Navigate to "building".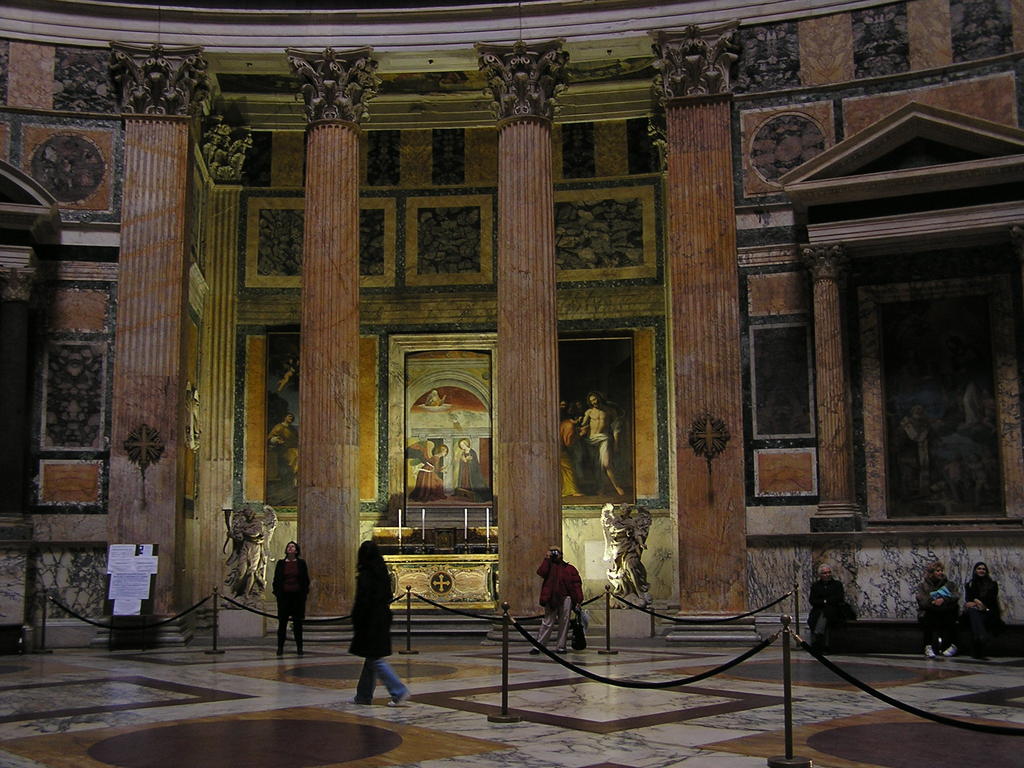
Navigation target: box(0, 1, 1023, 767).
